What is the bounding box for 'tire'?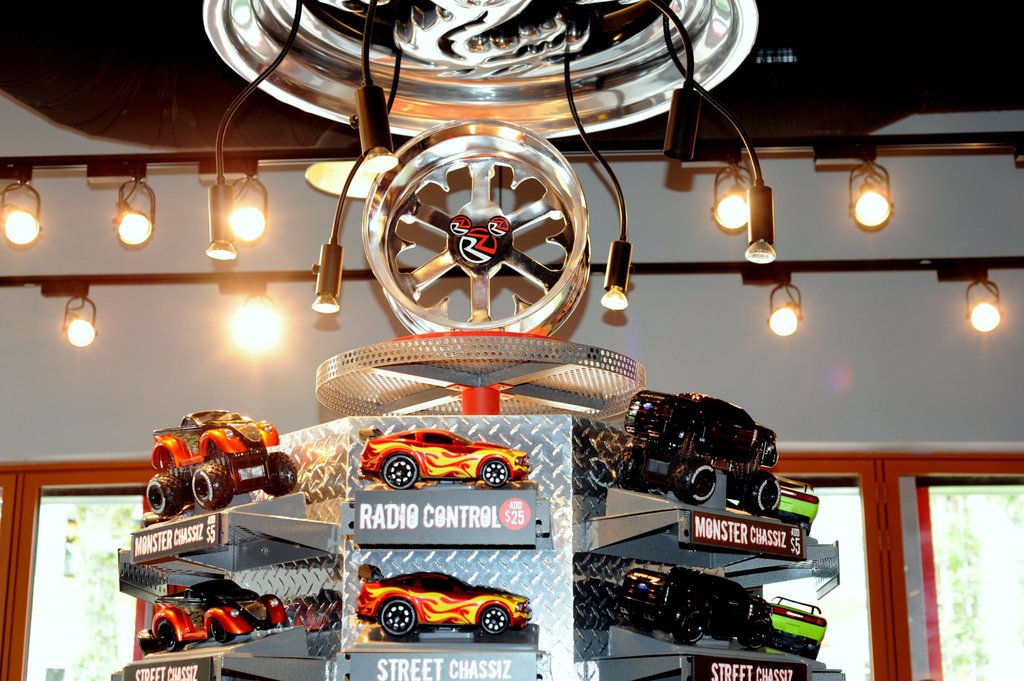
crop(796, 520, 811, 533).
